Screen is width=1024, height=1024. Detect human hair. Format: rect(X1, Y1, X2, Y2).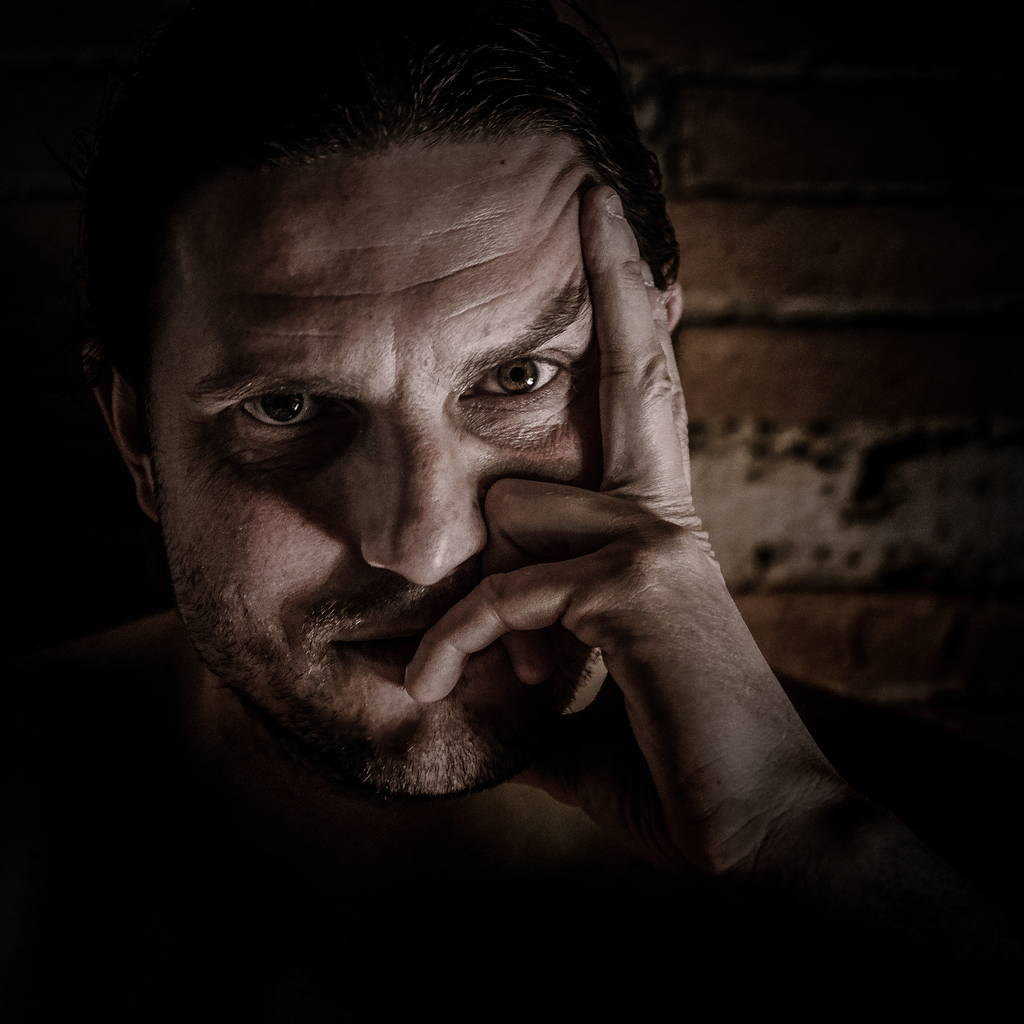
rect(76, 2, 690, 441).
